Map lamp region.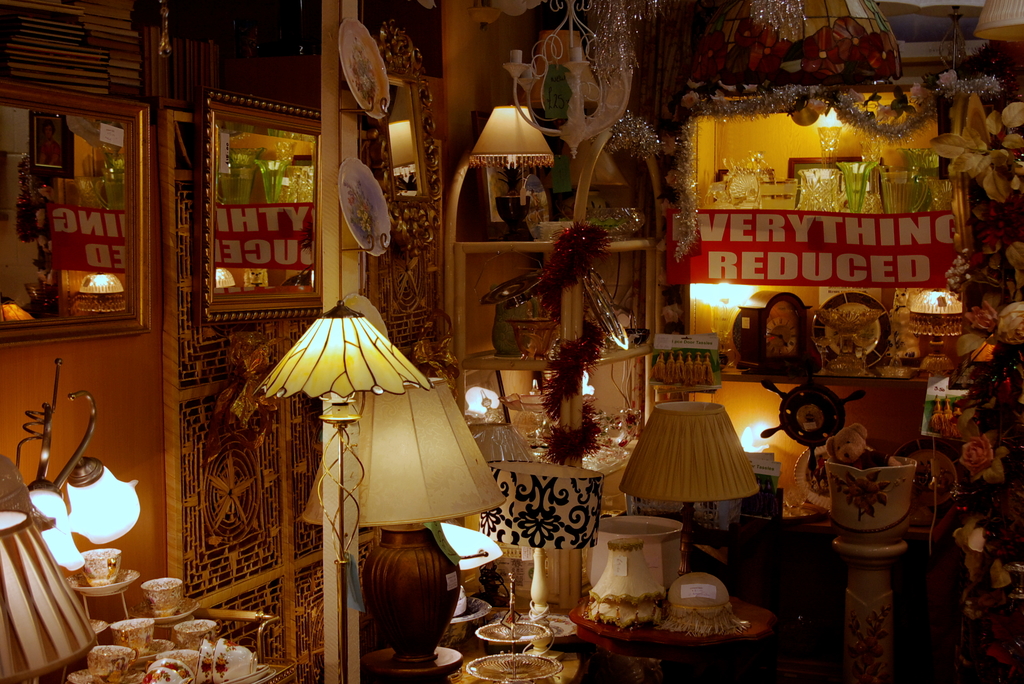
Mapped to bbox=[902, 290, 963, 377].
